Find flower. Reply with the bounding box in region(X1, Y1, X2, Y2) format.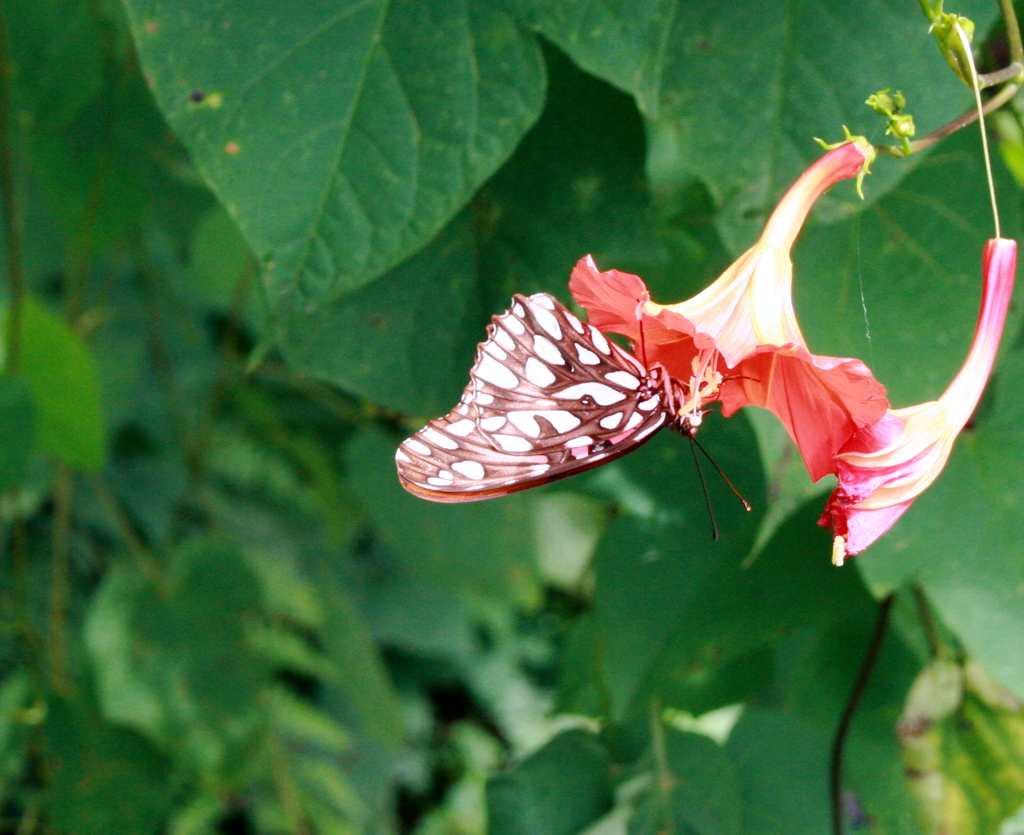
region(470, 142, 899, 472).
